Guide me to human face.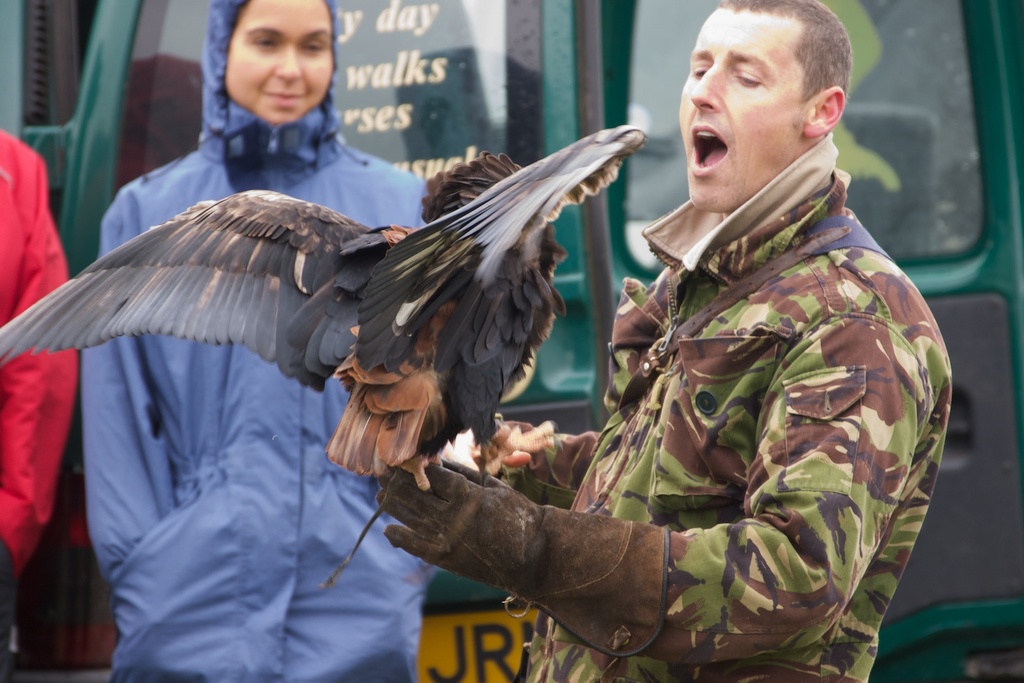
Guidance: x1=225 y1=4 x2=333 y2=124.
